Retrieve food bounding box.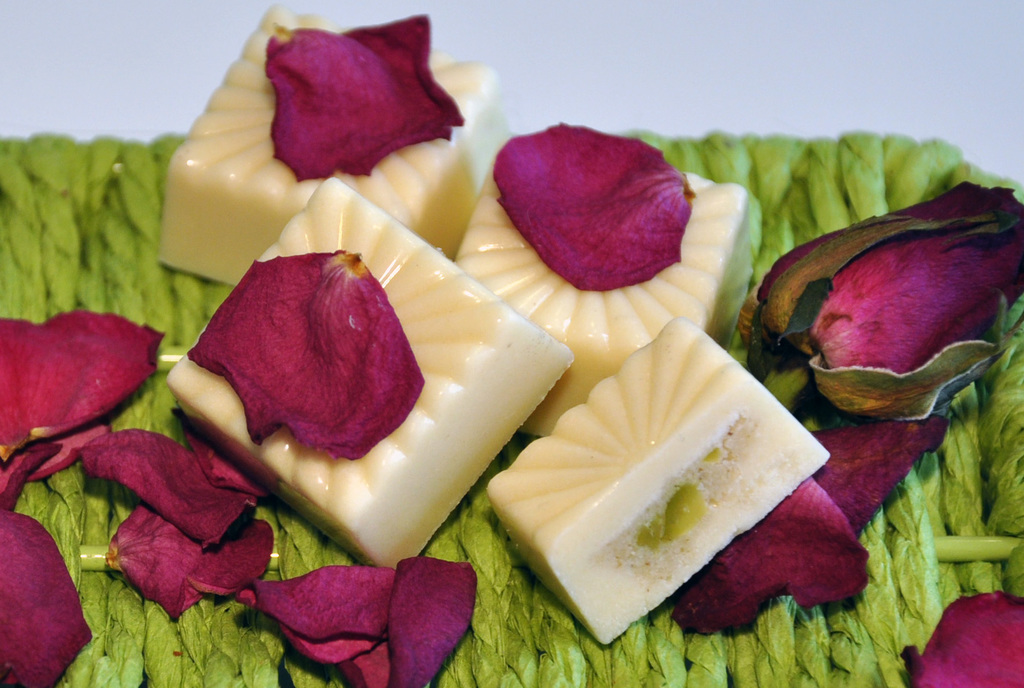
Bounding box: <region>180, 216, 539, 539</region>.
